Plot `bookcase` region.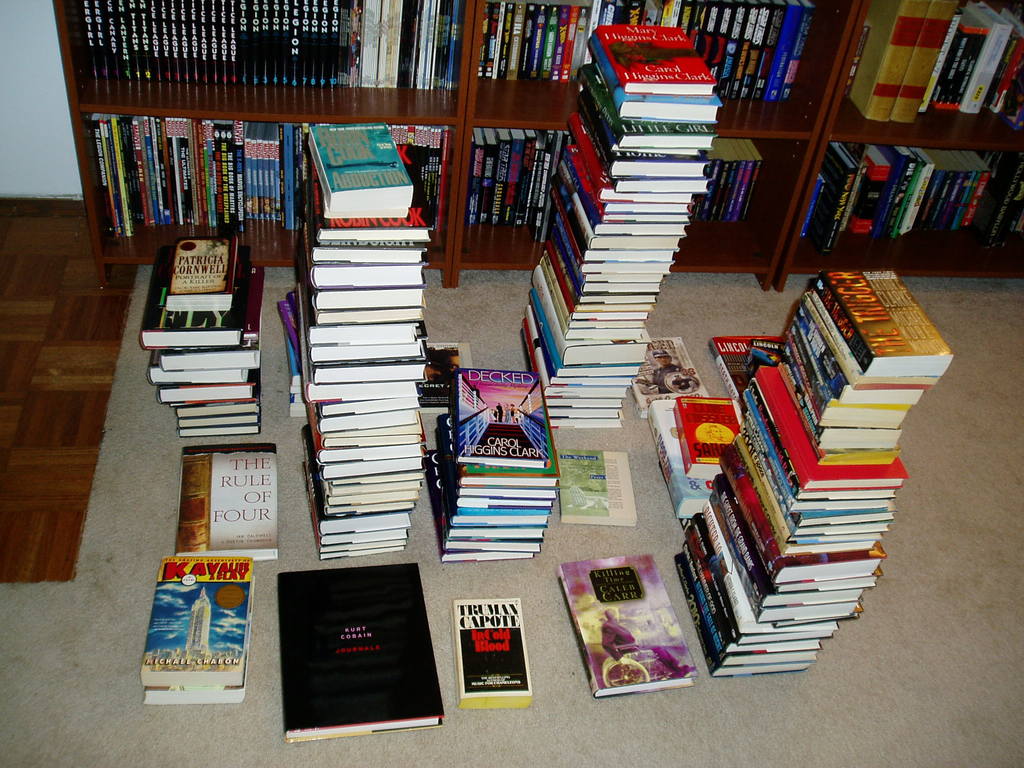
Plotted at [773,0,1023,295].
